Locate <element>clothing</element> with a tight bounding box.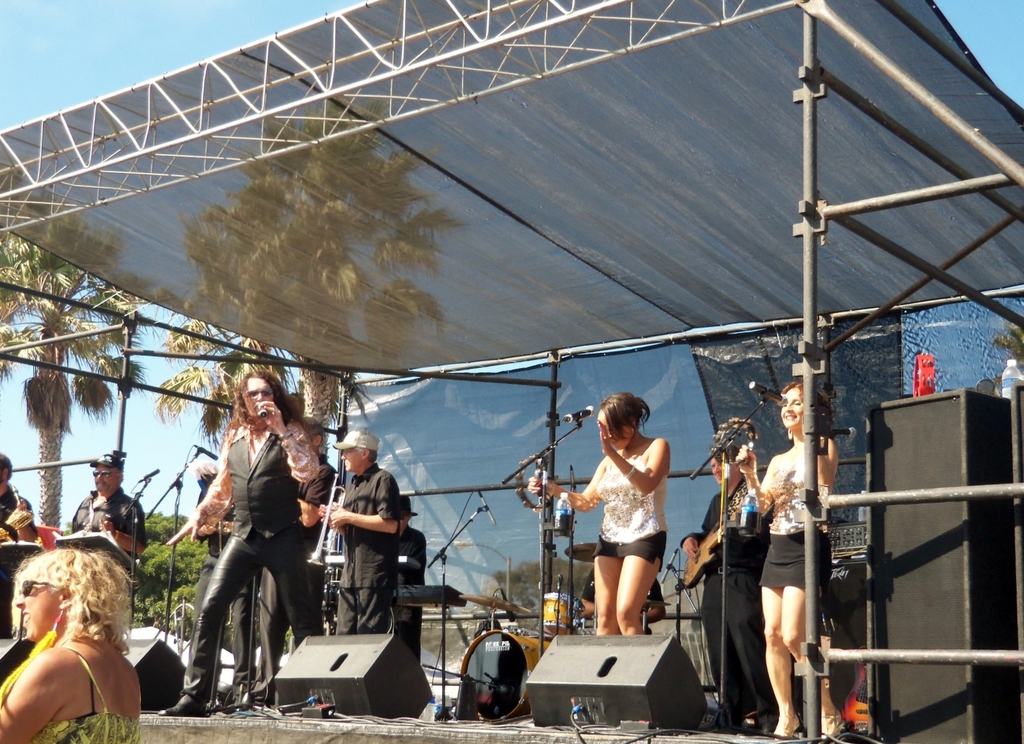
[x1=194, y1=378, x2=321, y2=705].
